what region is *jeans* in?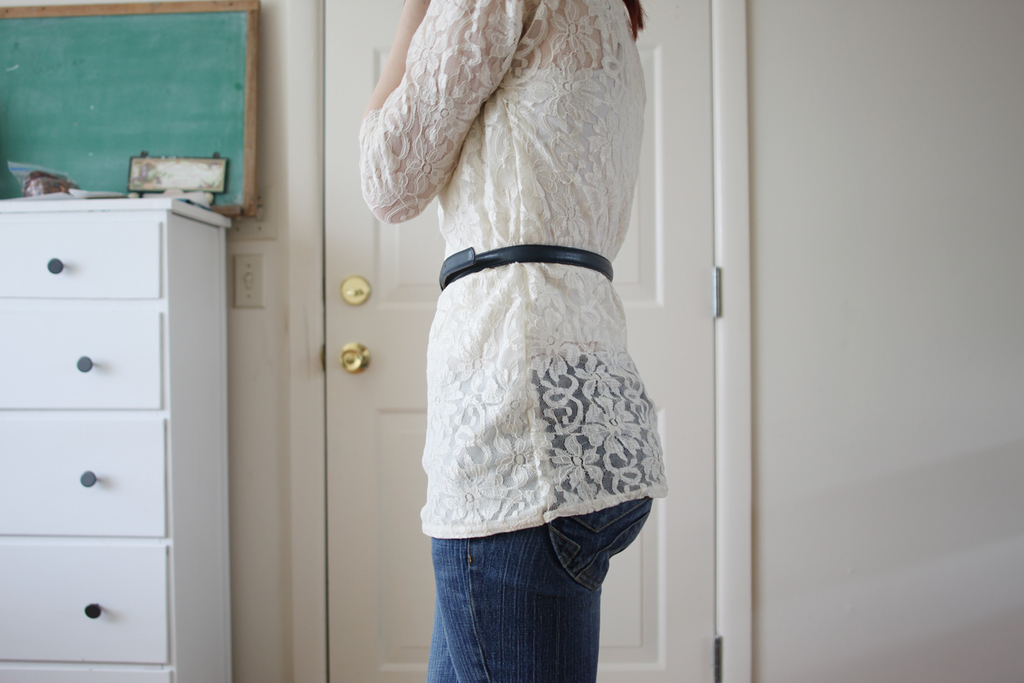
bbox=[414, 520, 636, 681].
